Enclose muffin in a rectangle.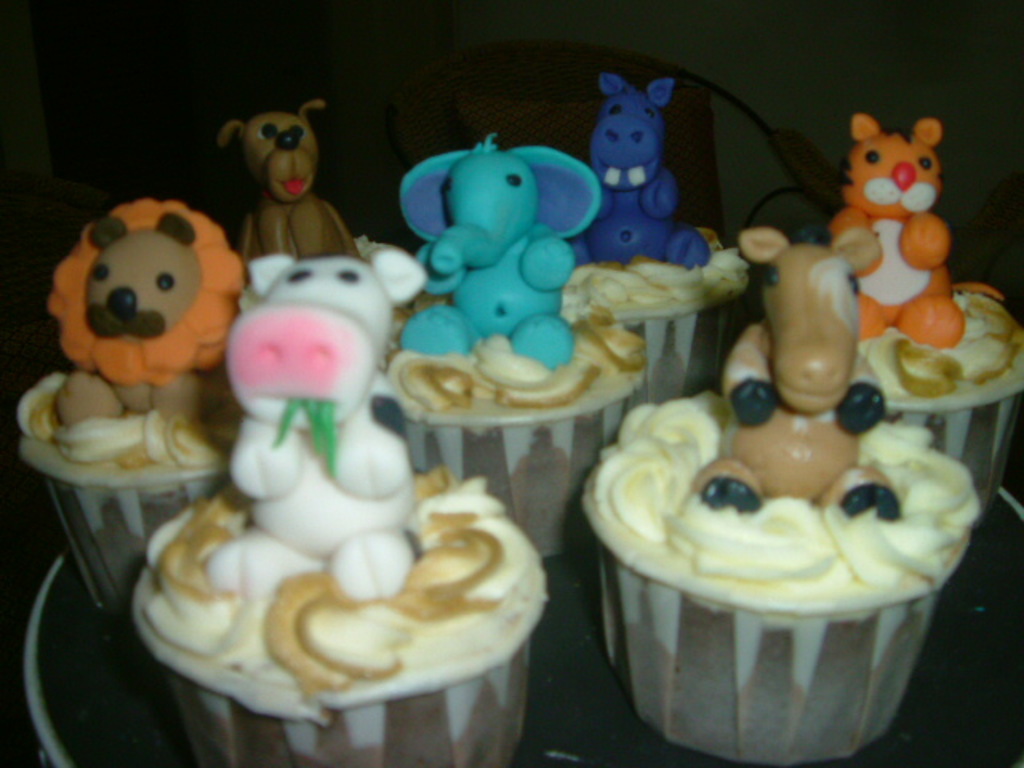
[x1=826, y1=114, x2=1022, y2=517].
